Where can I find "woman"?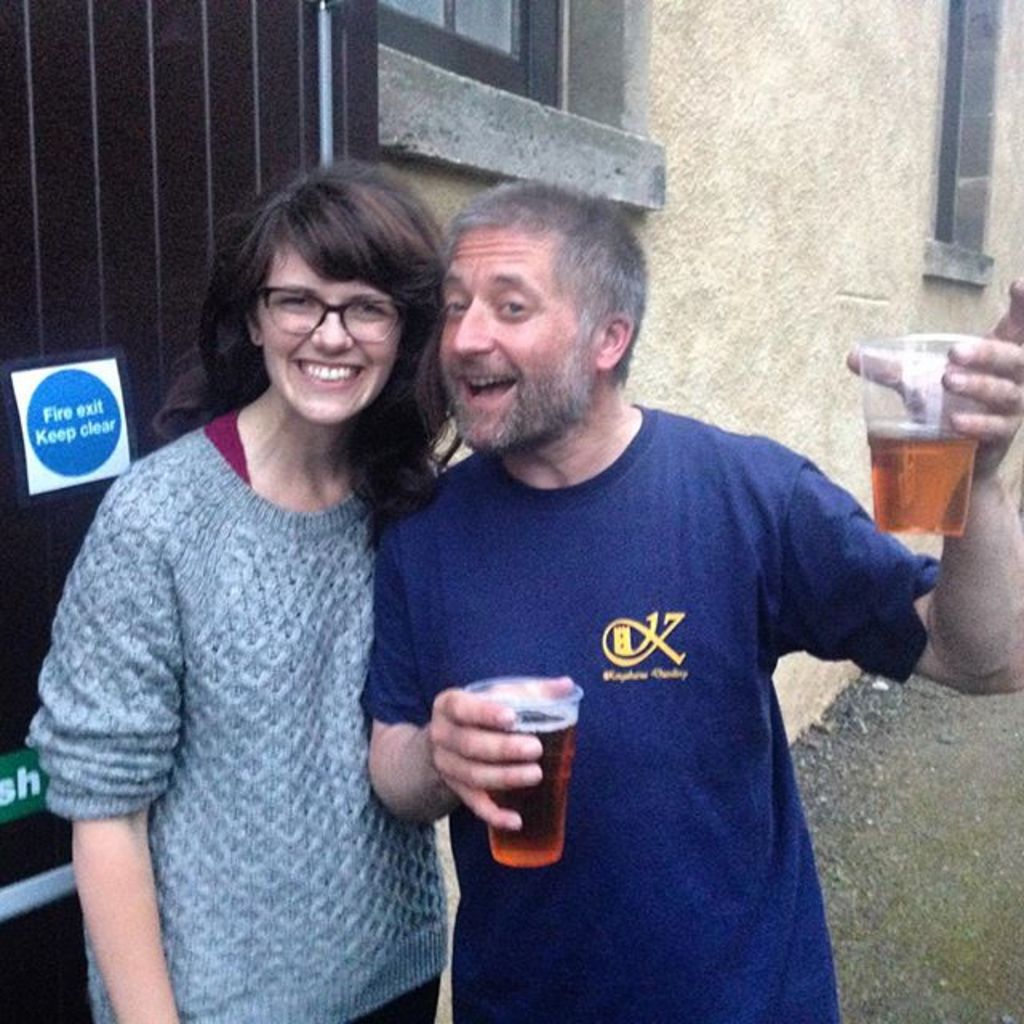
You can find it at (34,155,498,1023).
